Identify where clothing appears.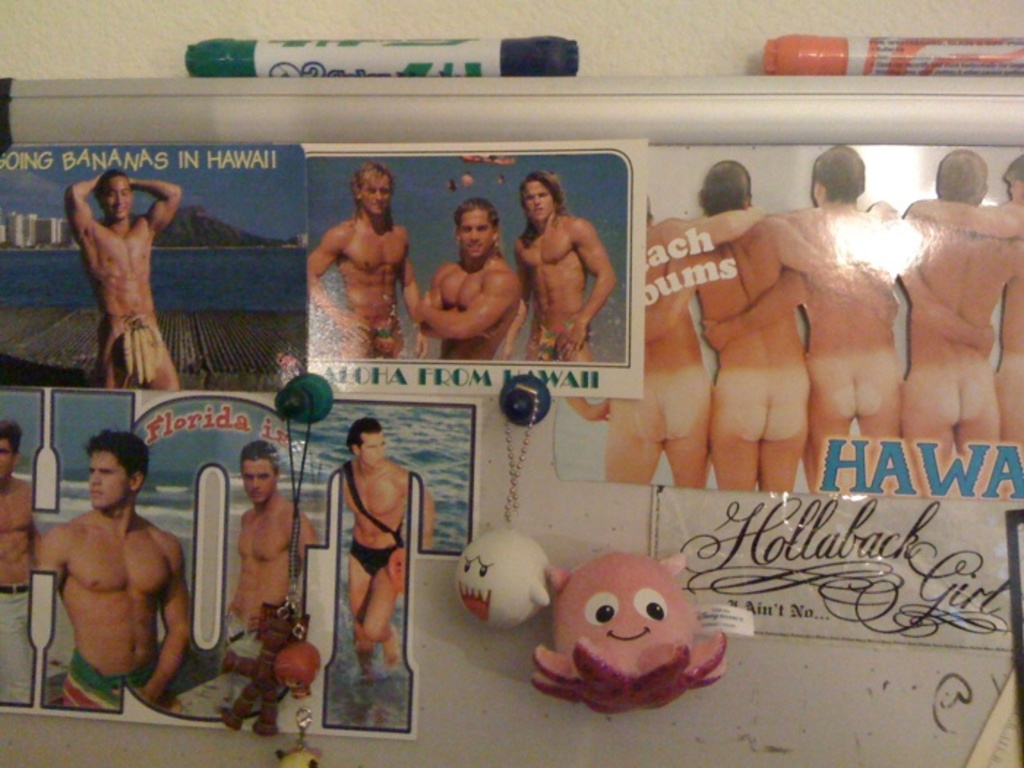
Appears at region(66, 648, 162, 708).
